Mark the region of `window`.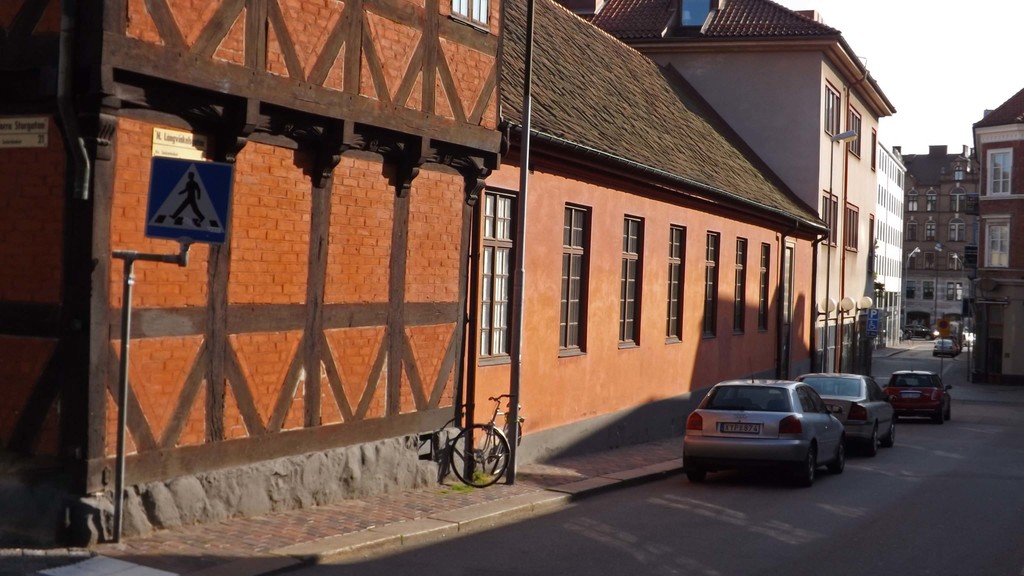
Region: 614, 211, 645, 344.
